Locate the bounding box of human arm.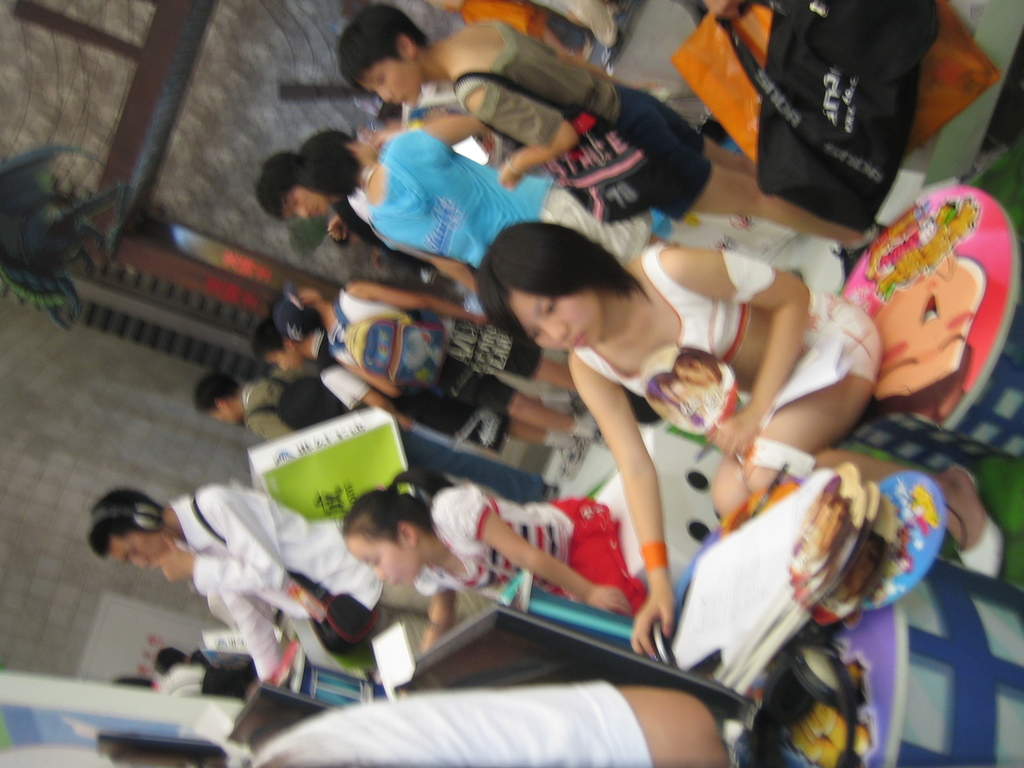
Bounding box: <box>431,485,632,618</box>.
